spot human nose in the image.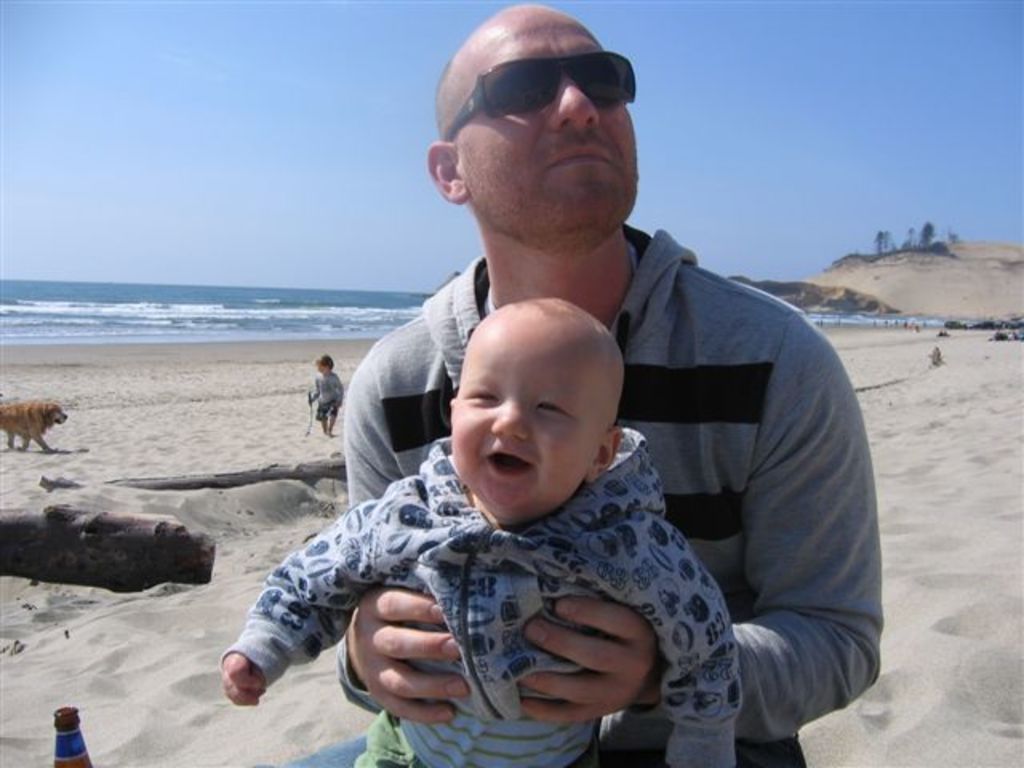
human nose found at pyautogui.locateOnScreen(544, 78, 600, 128).
